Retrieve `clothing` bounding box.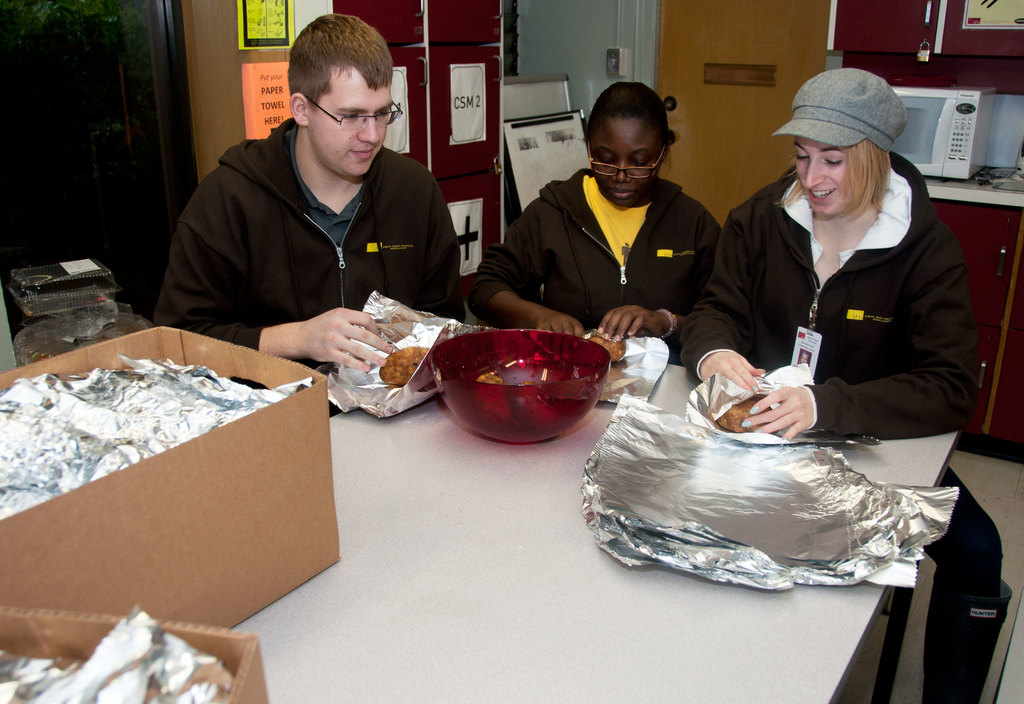
Bounding box: [458,165,726,368].
